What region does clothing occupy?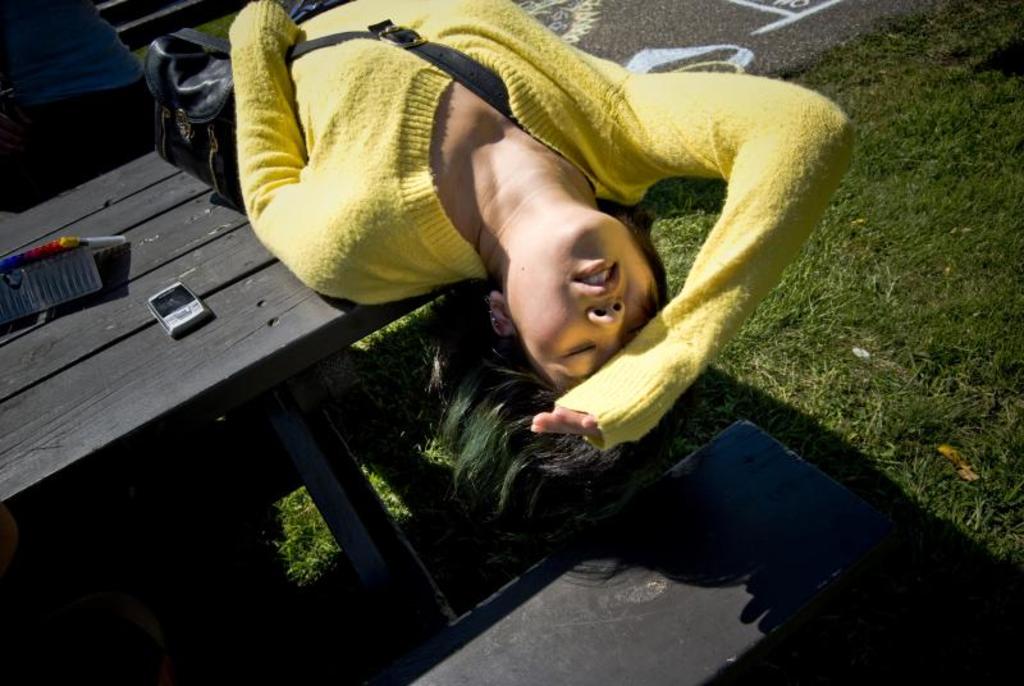
box=[147, 0, 852, 454].
